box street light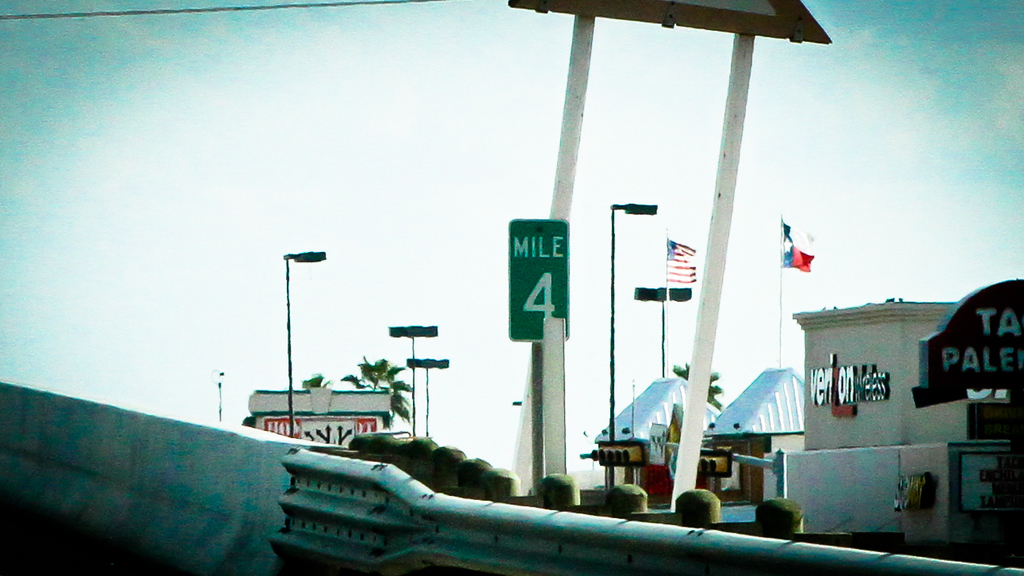
left=406, top=358, right=451, bottom=434
